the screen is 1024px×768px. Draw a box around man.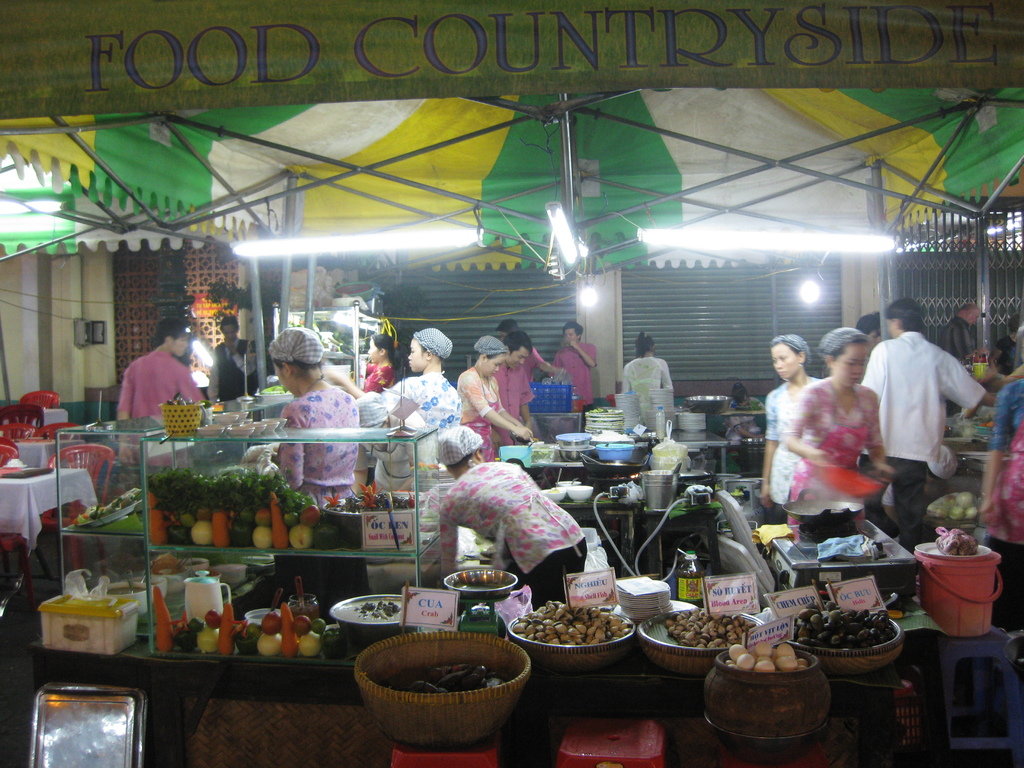
Rect(209, 313, 255, 404).
